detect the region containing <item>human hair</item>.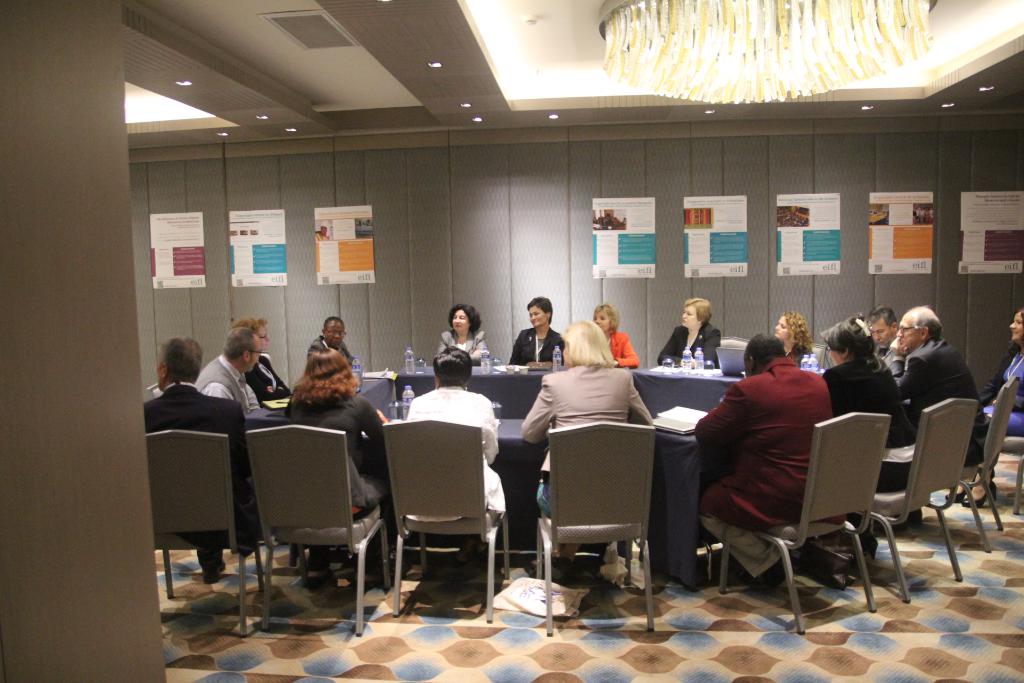
pyautogui.locateOnScreen(222, 327, 256, 361).
